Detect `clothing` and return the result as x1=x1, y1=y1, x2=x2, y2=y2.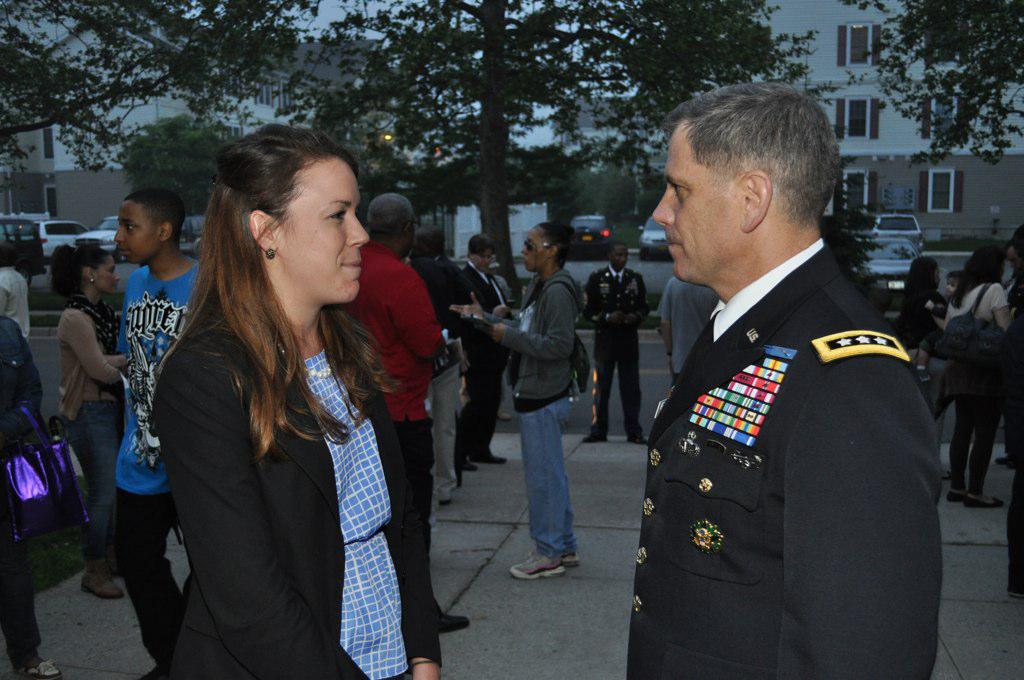
x1=347, y1=244, x2=442, y2=605.
